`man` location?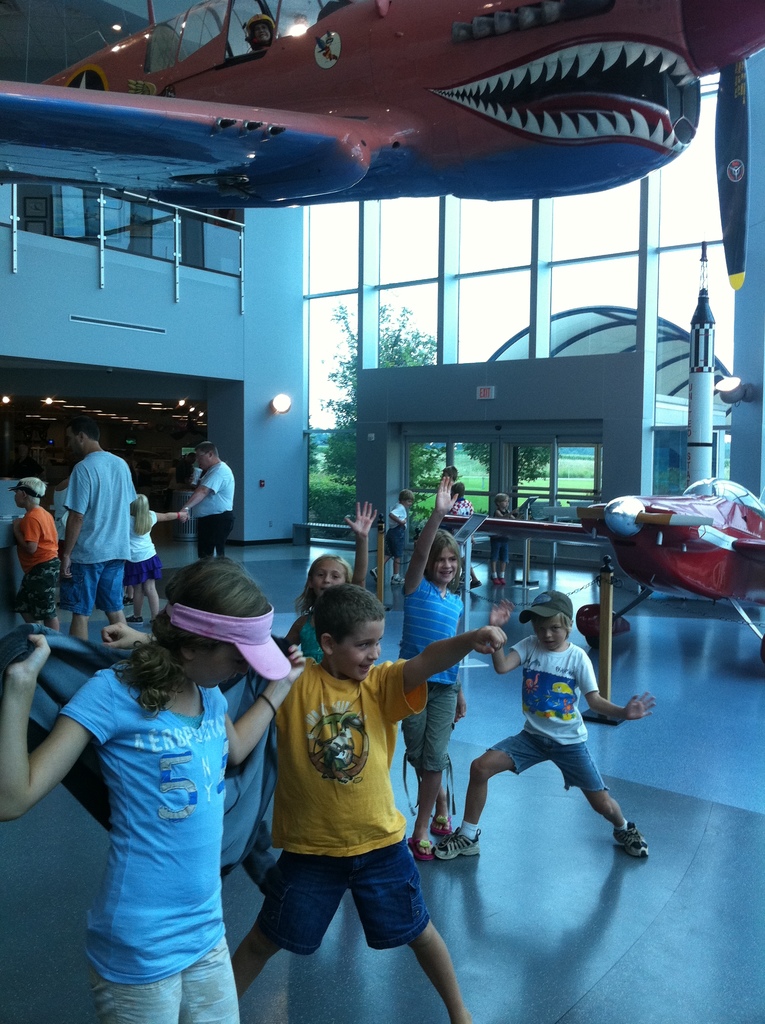
region(177, 440, 232, 556)
